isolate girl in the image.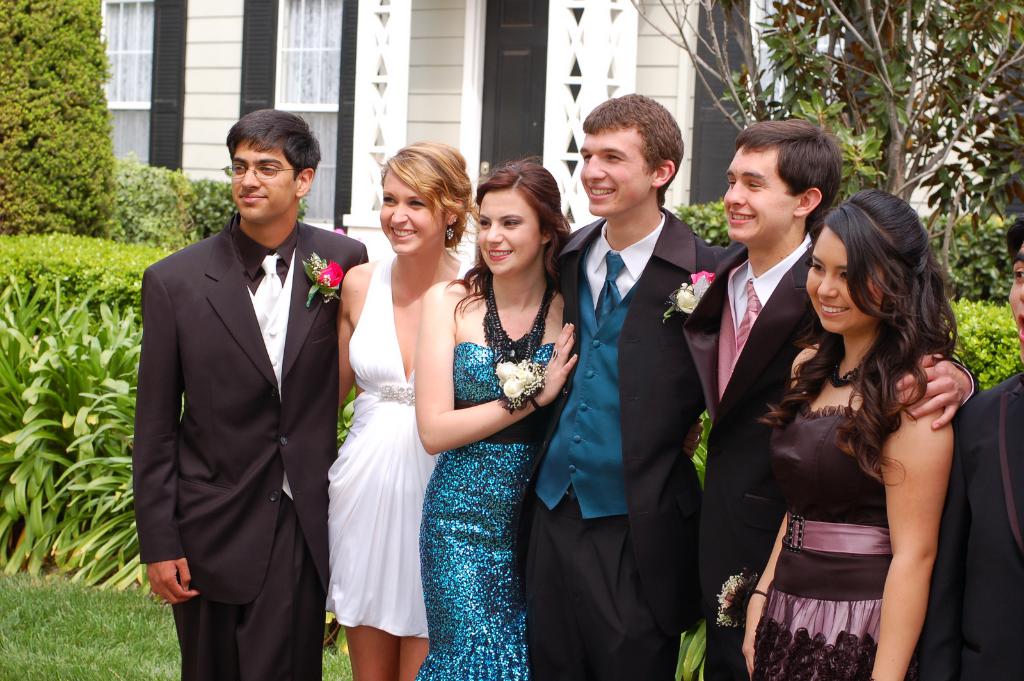
Isolated region: bbox=(739, 189, 960, 680).
